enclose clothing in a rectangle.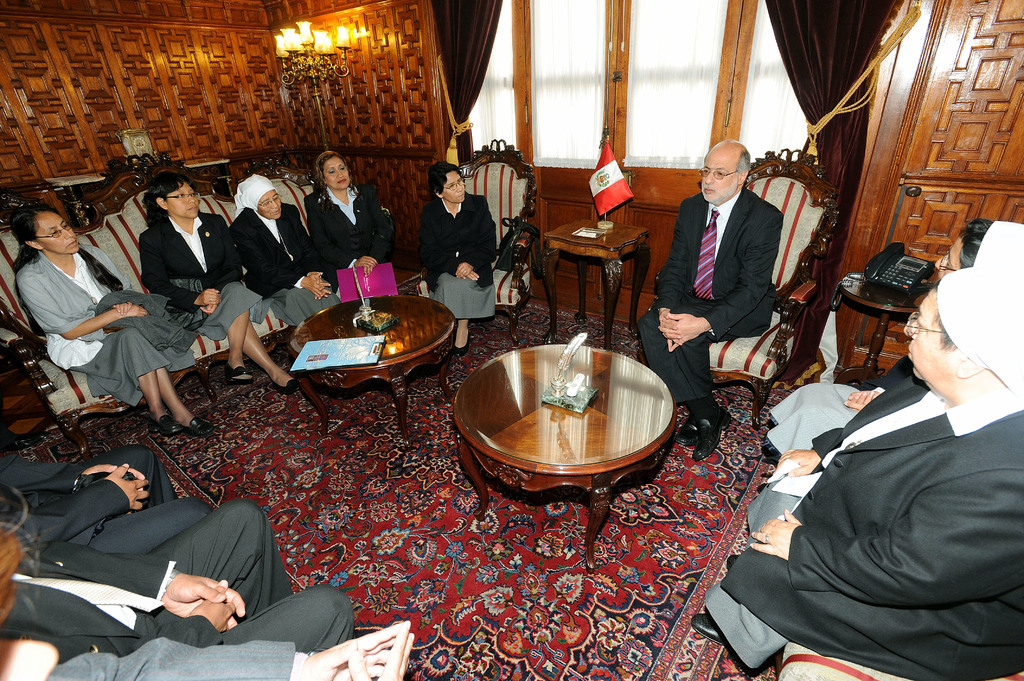
<bbox>92, 290, 198, 355</bbox>.
